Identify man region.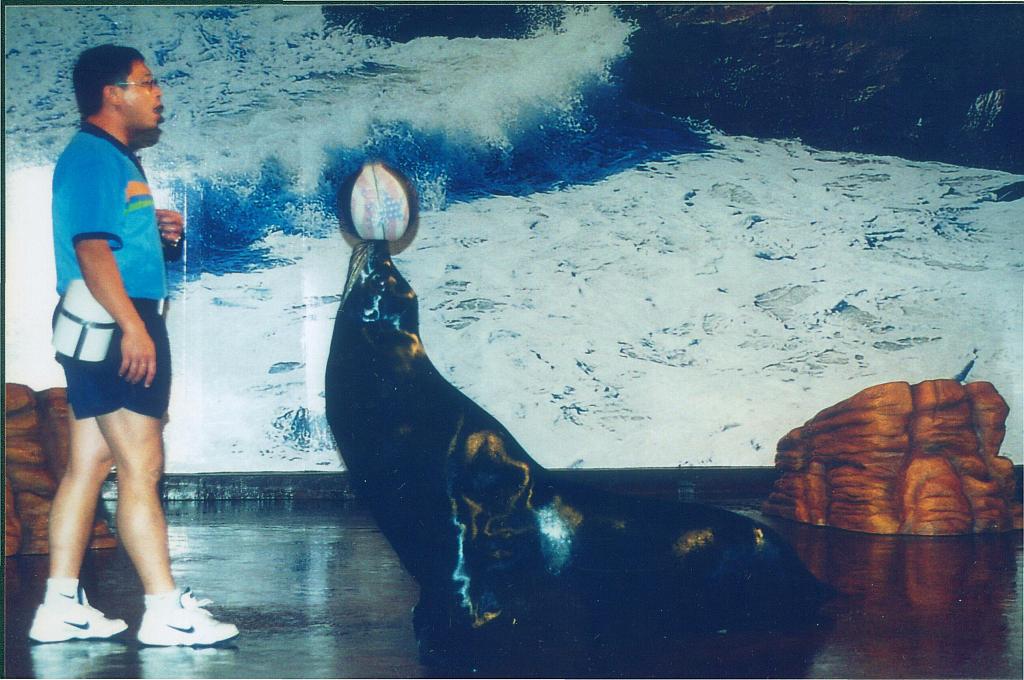
Region: select_region(29, 40, 196, 641).
